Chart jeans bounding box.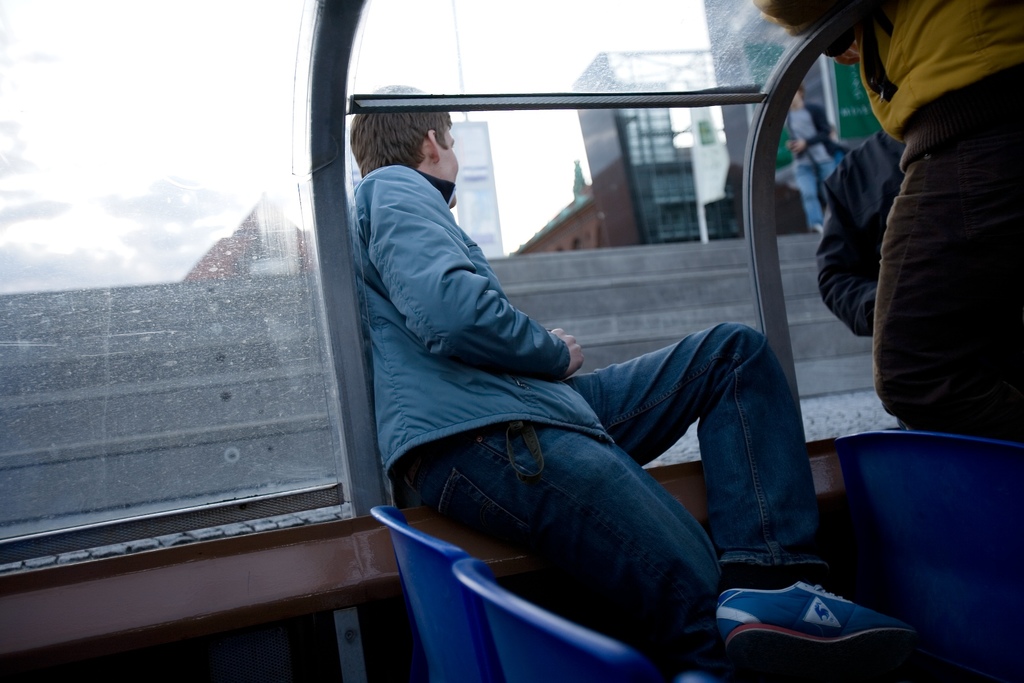
Charted: <box>868,103,1020,388</box>.
